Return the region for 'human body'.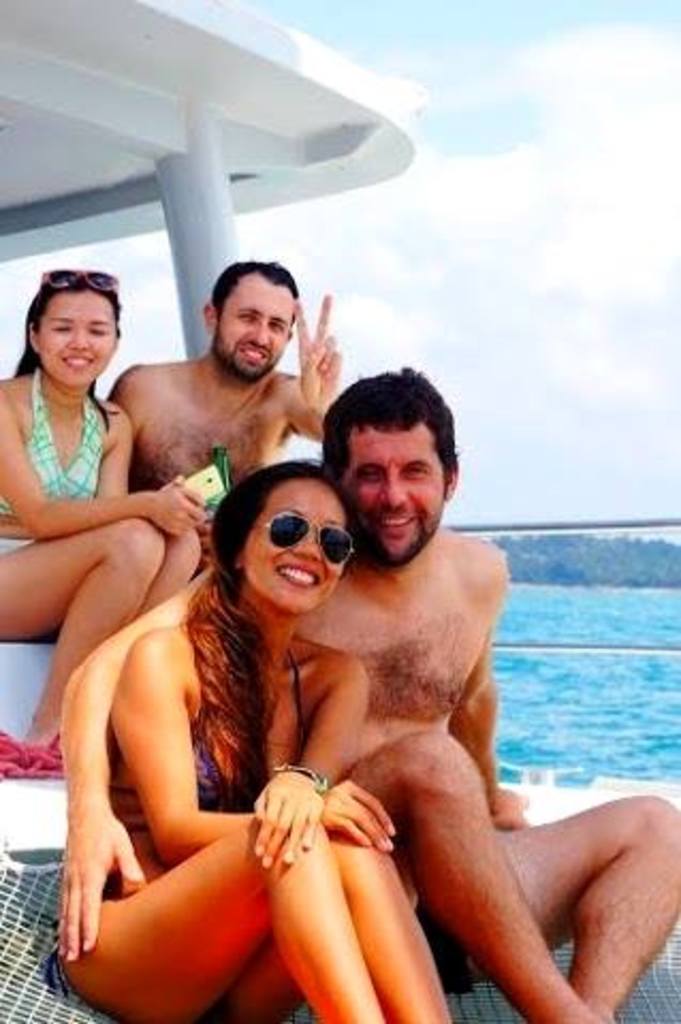
bbox(0, 373, 226, 751).
